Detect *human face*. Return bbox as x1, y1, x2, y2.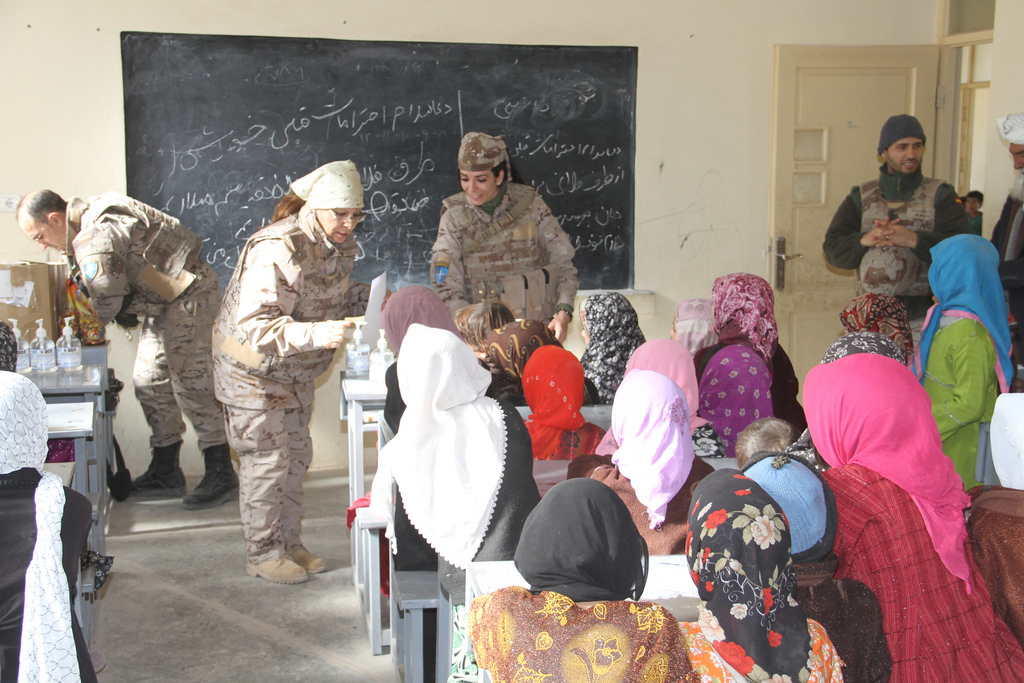
314, 207, 362, 244.
